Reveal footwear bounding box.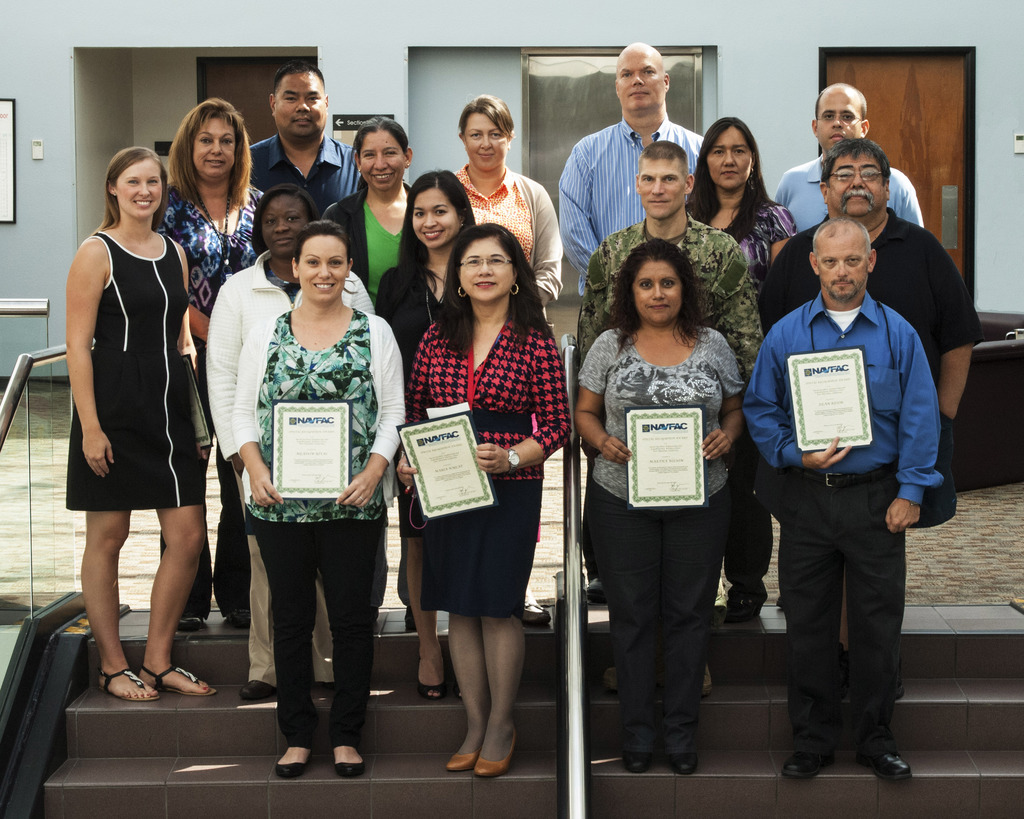
Revealed: region(602, 662, 618, 693).
